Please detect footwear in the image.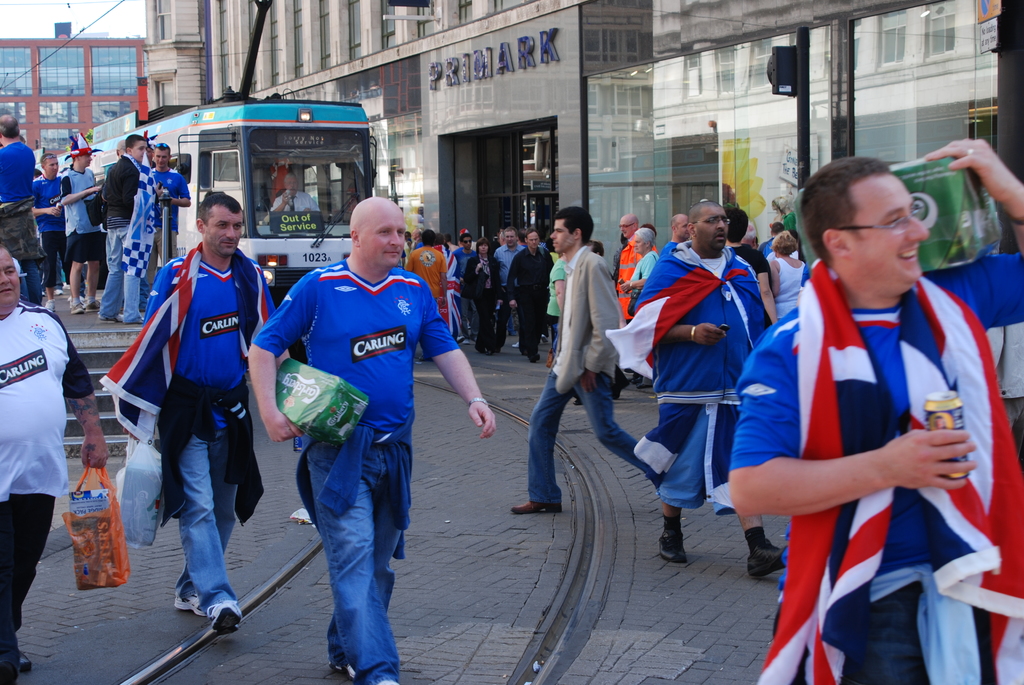
BBox(209, 597, 246, 633).
